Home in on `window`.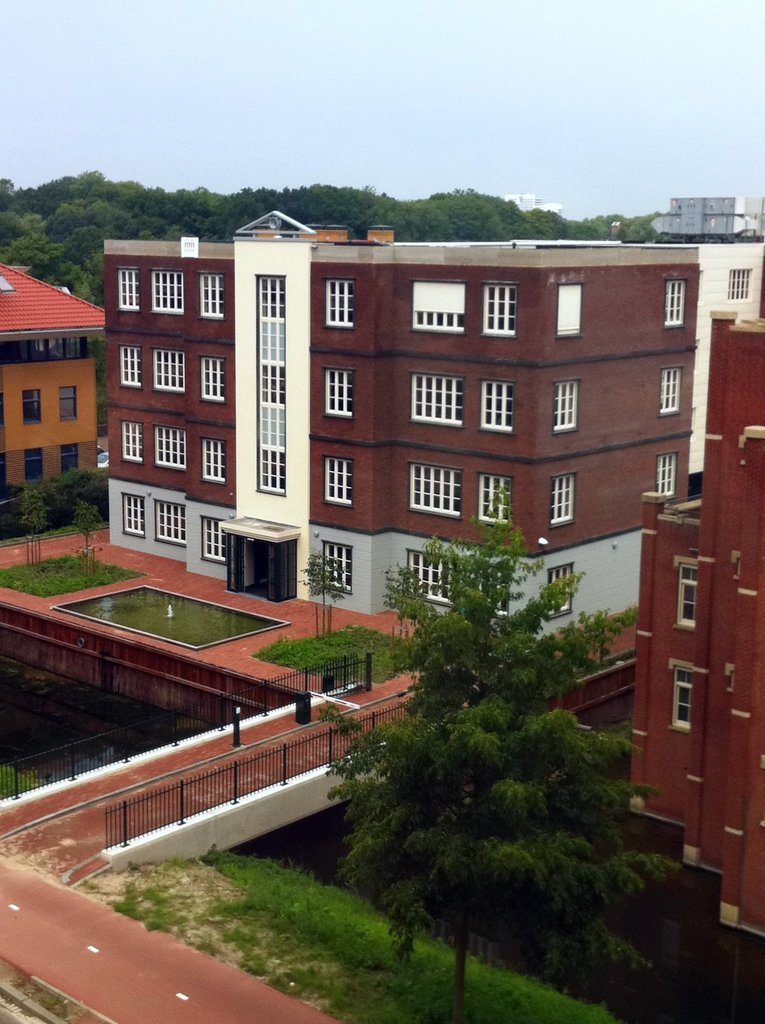
Homed in at [left=321, top=543, right=359, bottom=597].
